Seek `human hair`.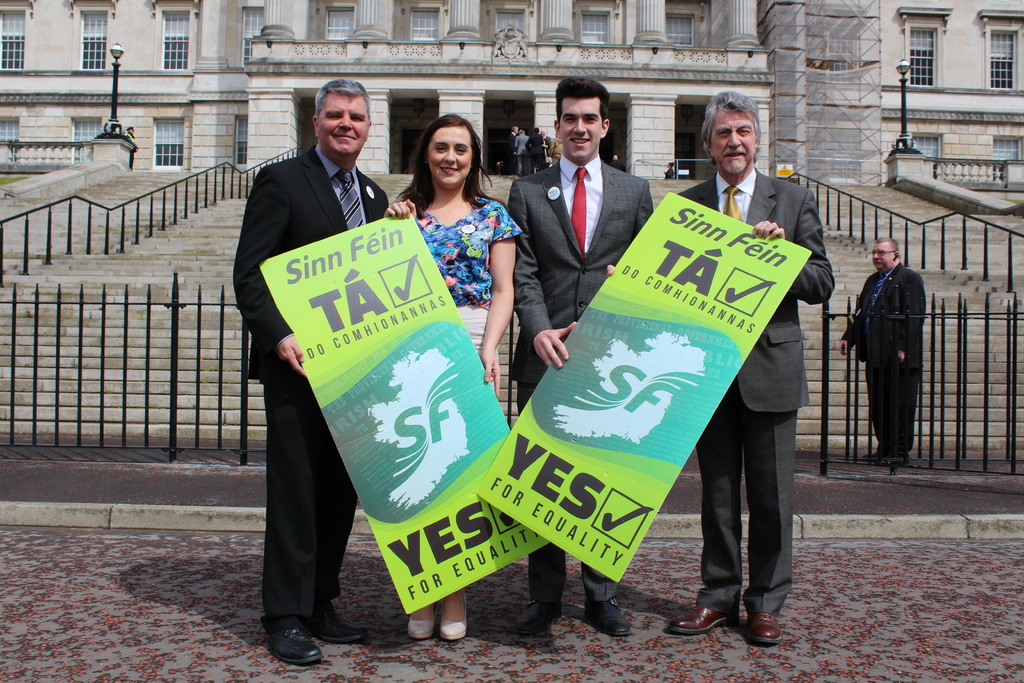
detection(700, 92, 755, 147).
